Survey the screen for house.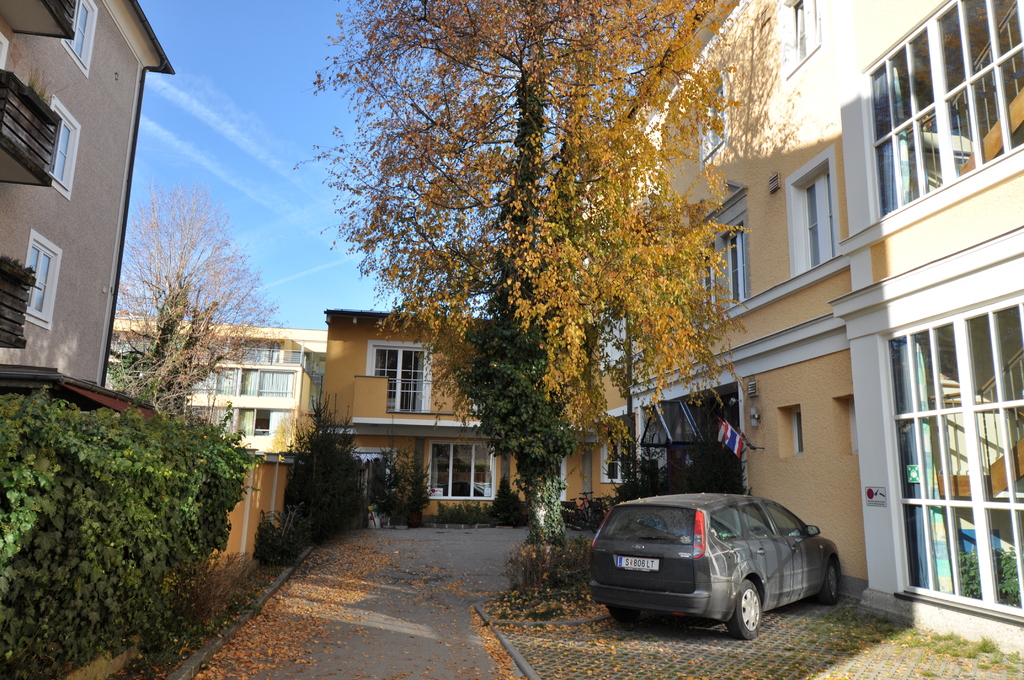
Survey found: (left=0, top=0, right=178, bottom=394).
